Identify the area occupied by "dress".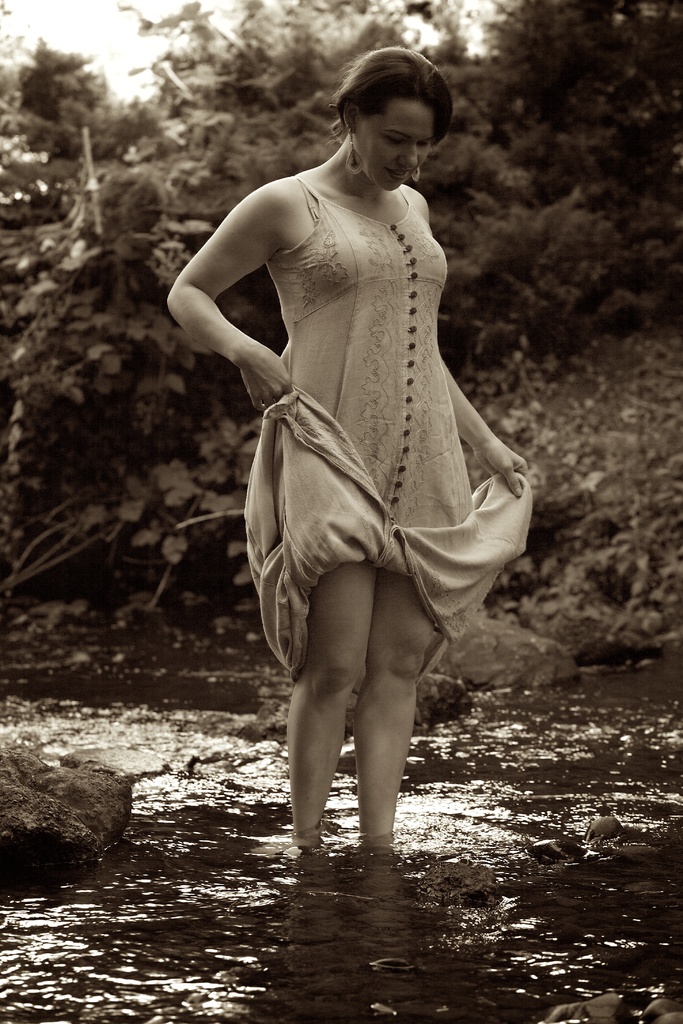
Area: [left=202, top=160, right=523, bottom=634].
